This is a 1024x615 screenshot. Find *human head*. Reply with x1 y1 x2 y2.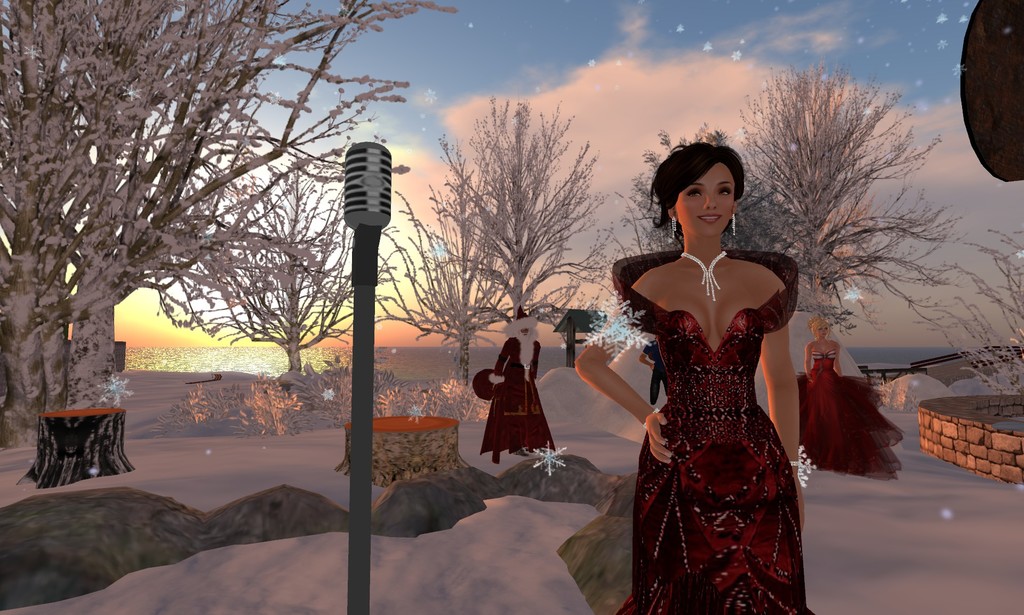
811 320 828 338.
